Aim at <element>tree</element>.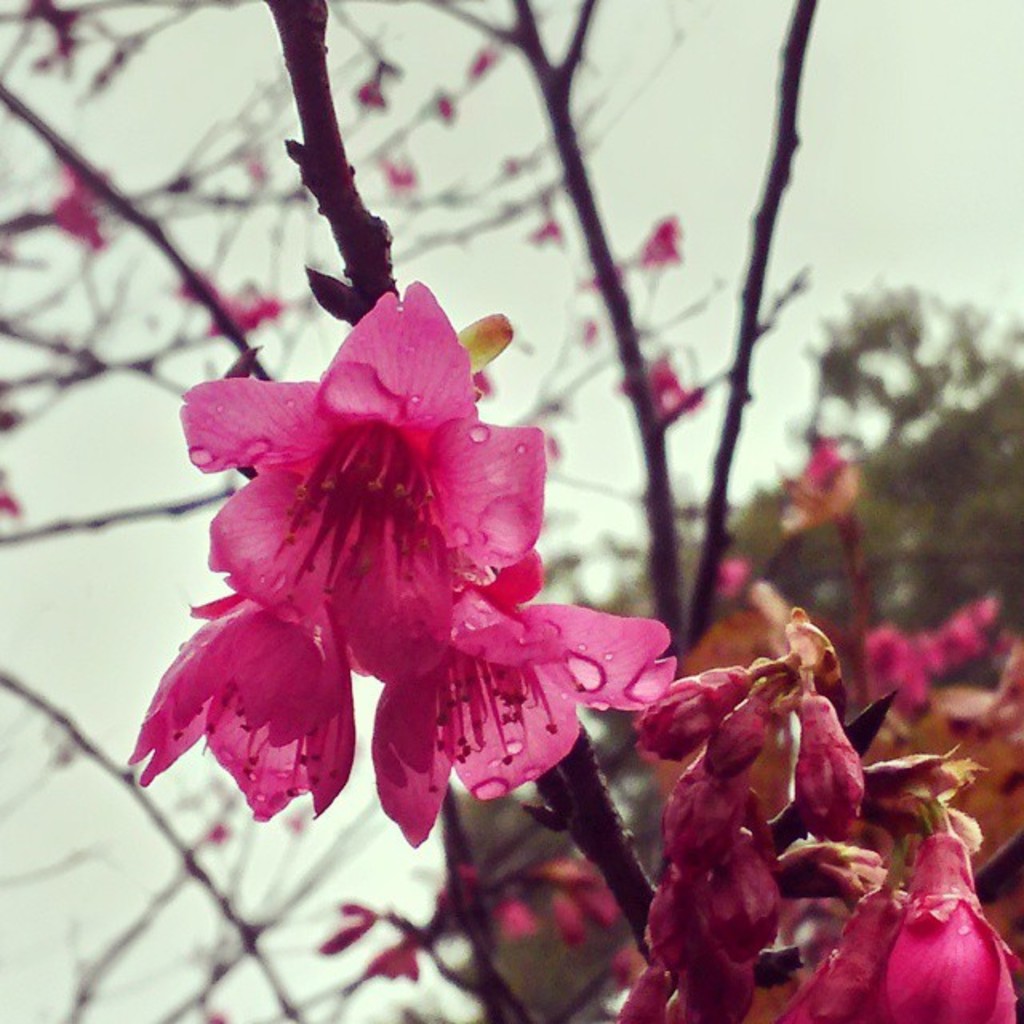
Aimed at {"x1": 0, "y1": 0, "x2": 1022, "y2": 1022}.
